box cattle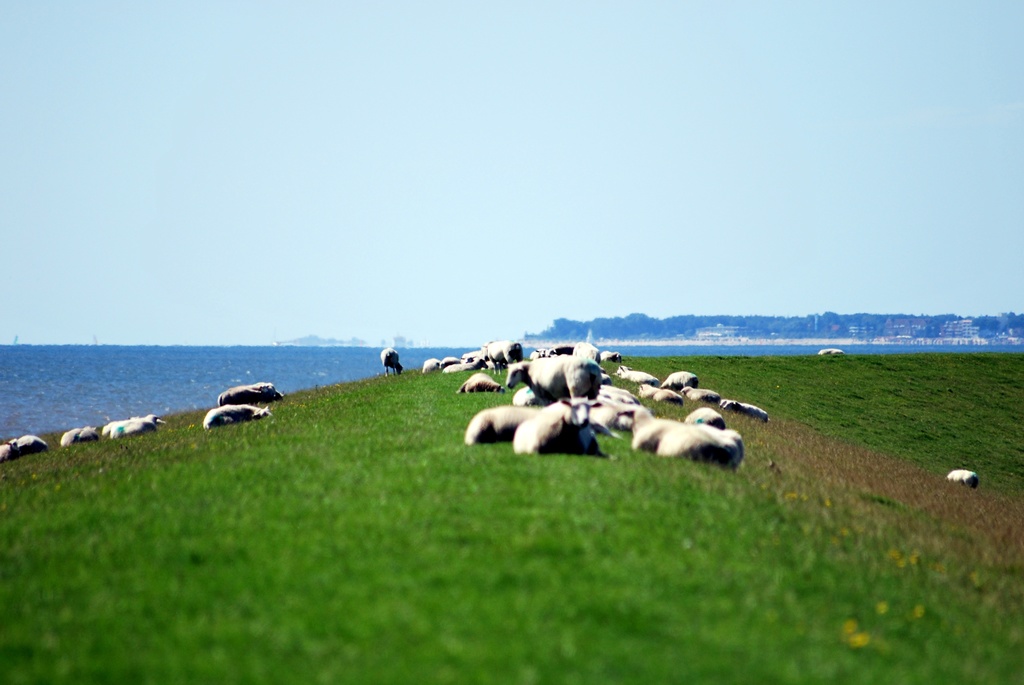
(618, 405, 744, 475)
